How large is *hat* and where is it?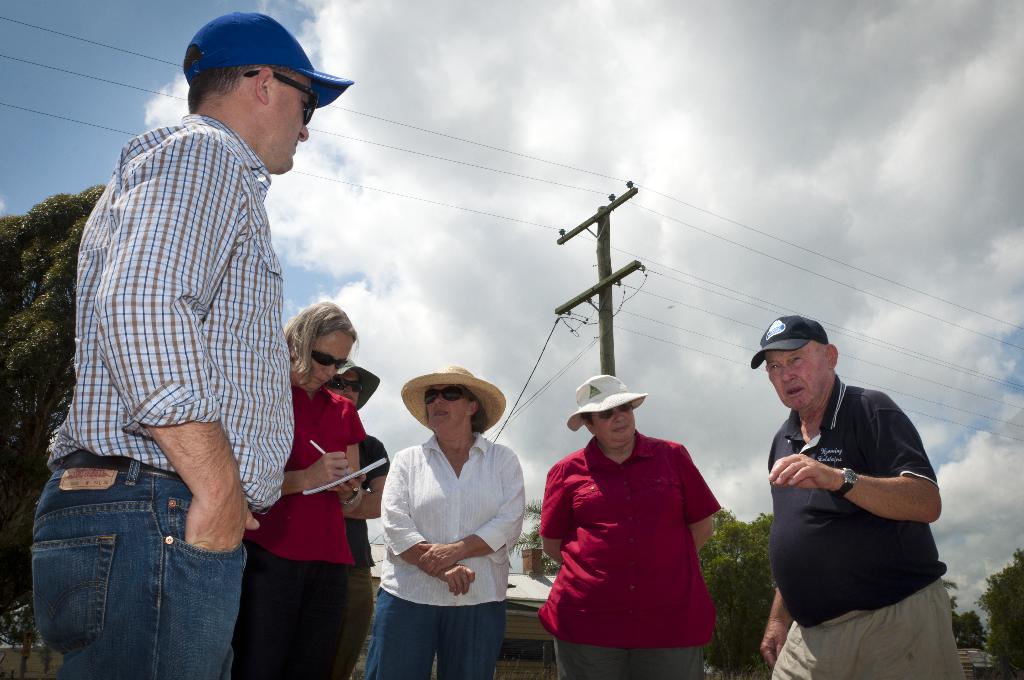
Bounding box: bbox=[566, 369, 646, 433].
